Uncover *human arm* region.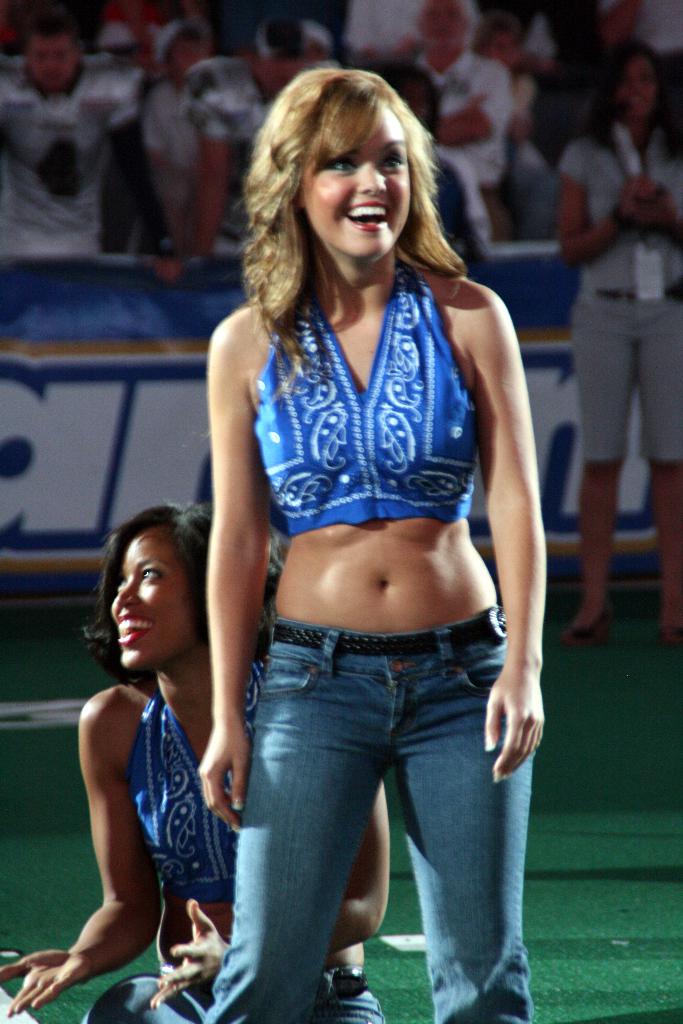
Uncovered: [left=646, top=196, right=682, bottom=254].
